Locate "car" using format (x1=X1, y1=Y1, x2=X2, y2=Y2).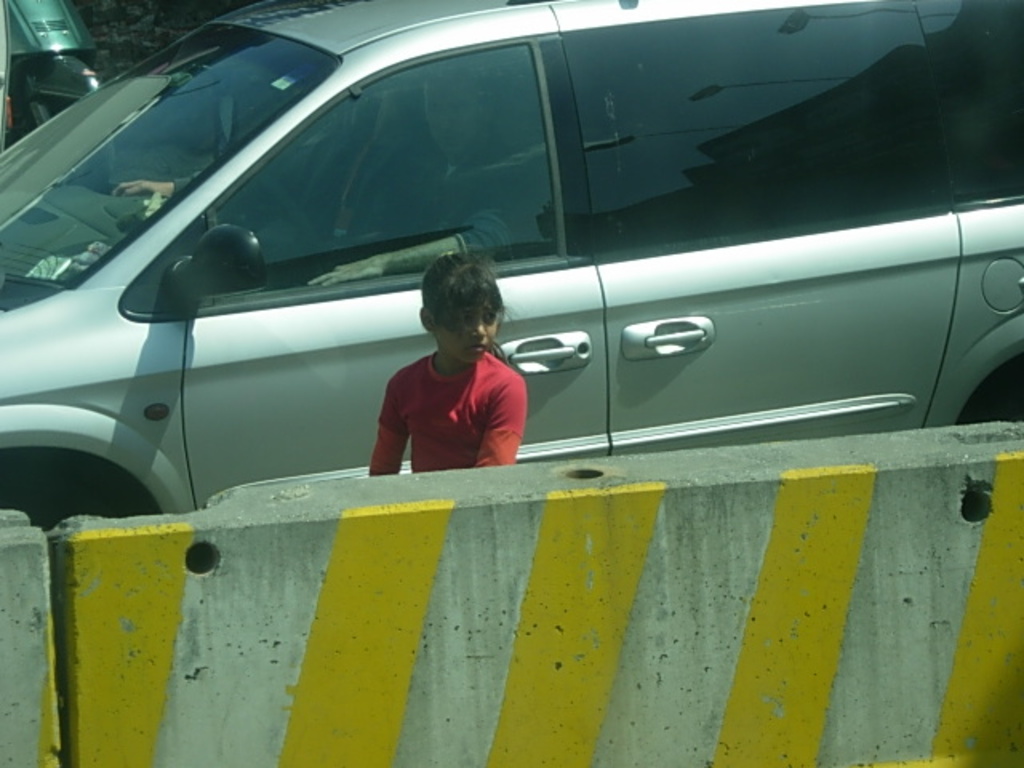
(x1=0, y1=0, x2=1019, y2=531).
